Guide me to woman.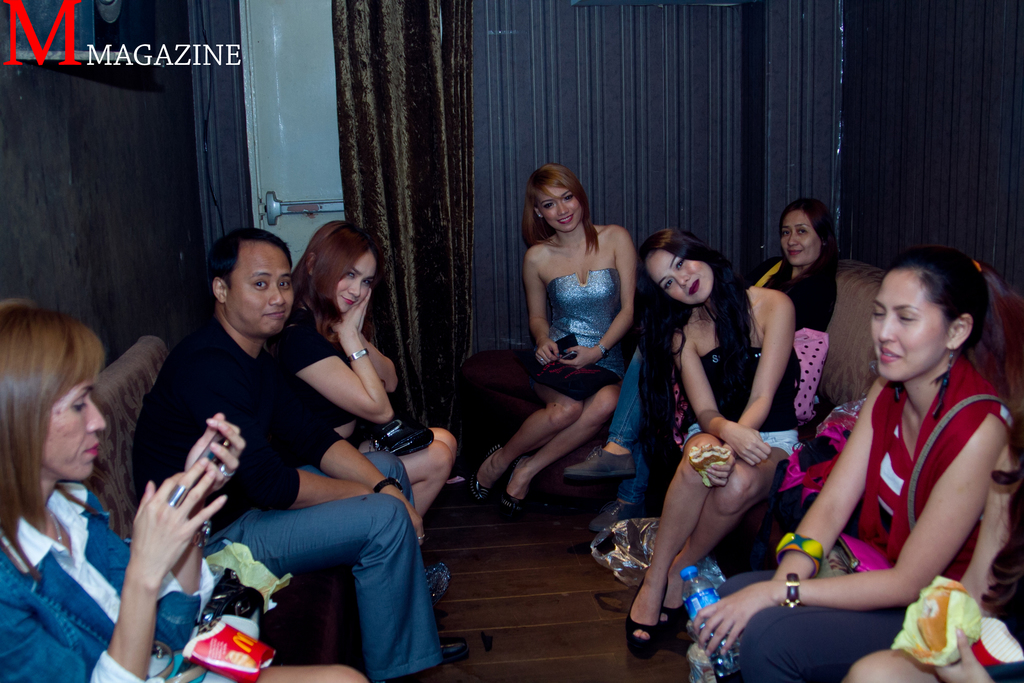
Guidance: detection(504, 138, 662, 548).
